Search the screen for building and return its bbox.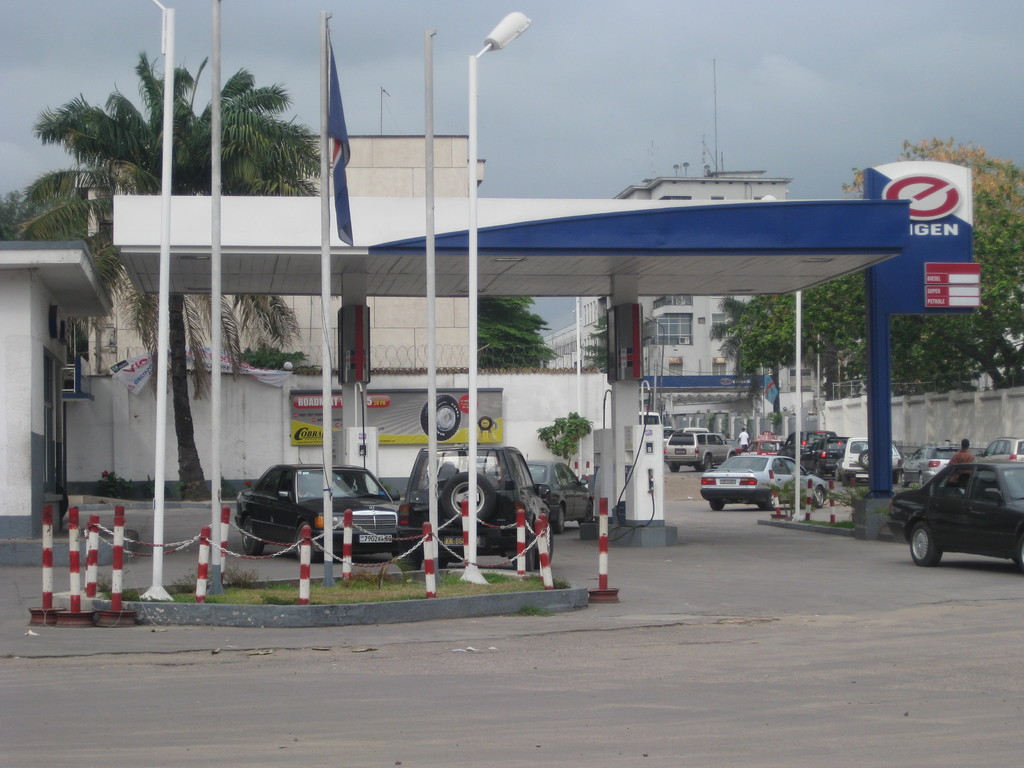
Found: <box>599,56,792,376</box>.
